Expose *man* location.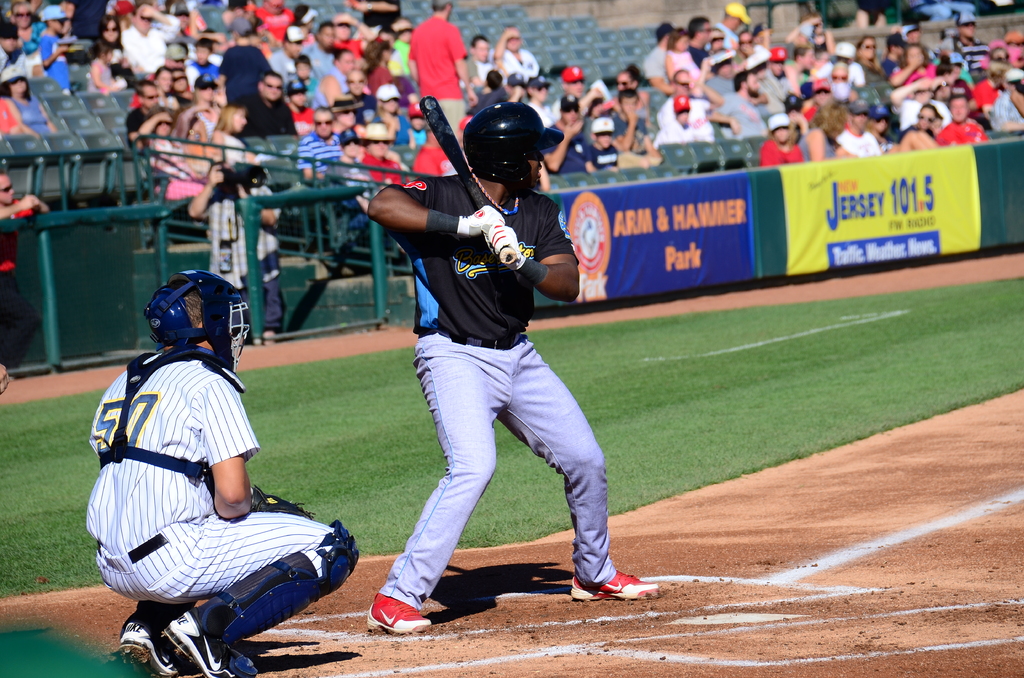
Exposed at x1=5, y1=3, x2=47, y2=54.
